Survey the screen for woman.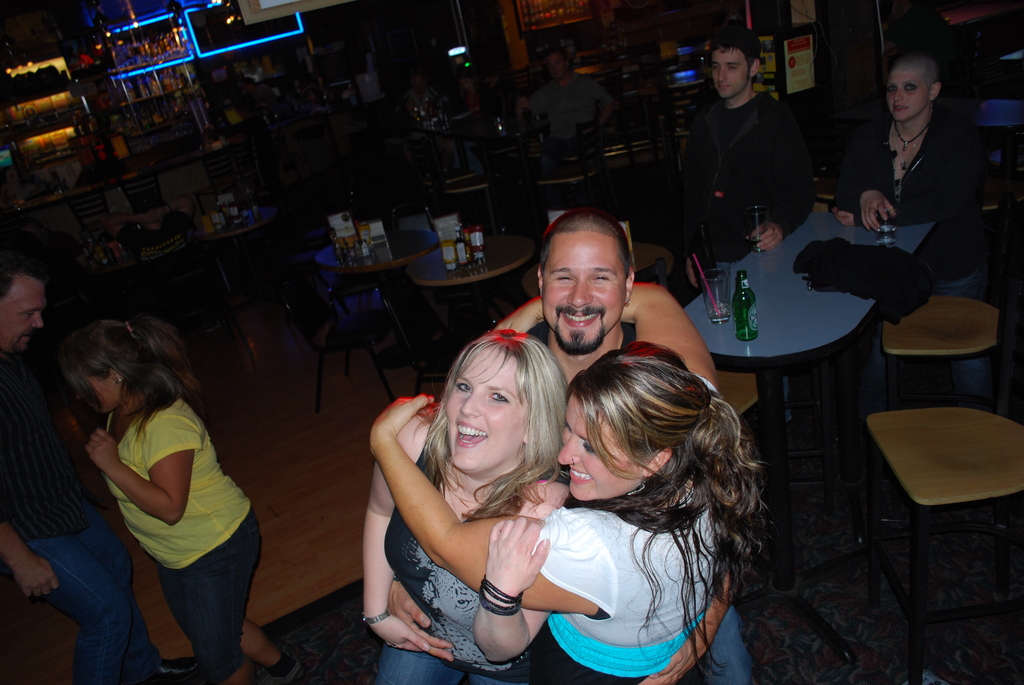
Survey found: detection(830, 54, 975, 230).
